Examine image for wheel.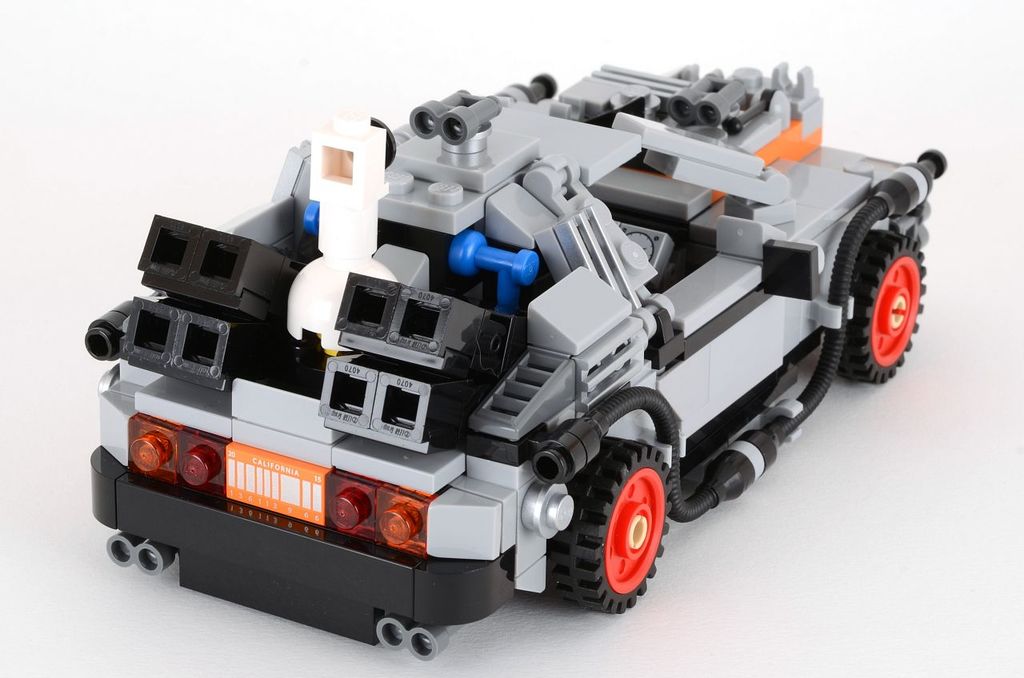
Examination result: 567/448/681/615.
